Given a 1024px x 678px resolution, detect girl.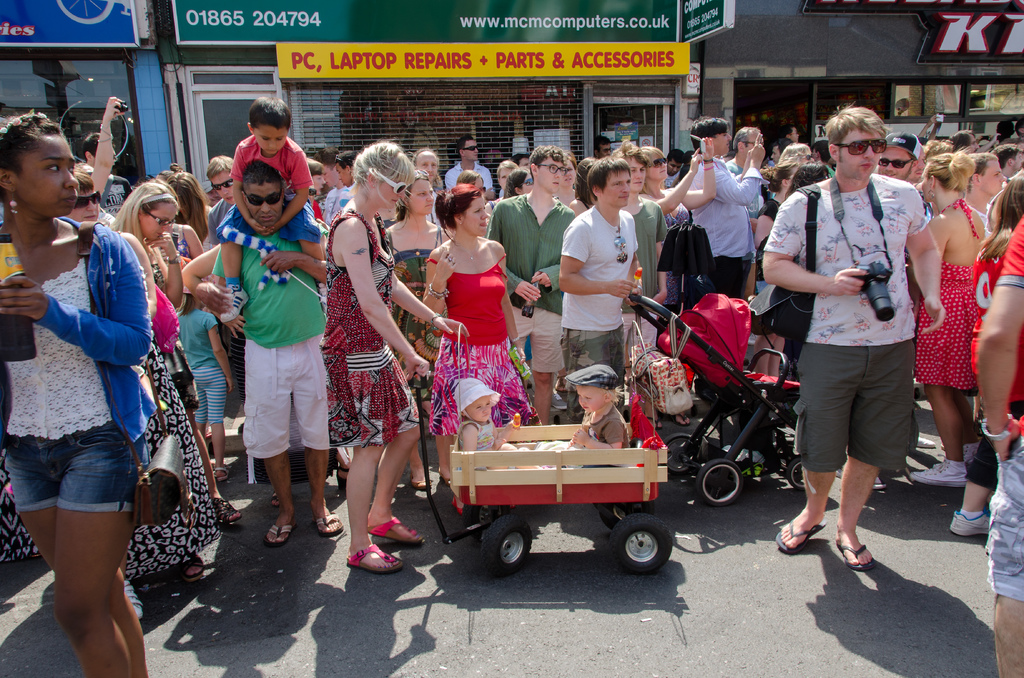
bbox=[323, 139, 460, 579].
